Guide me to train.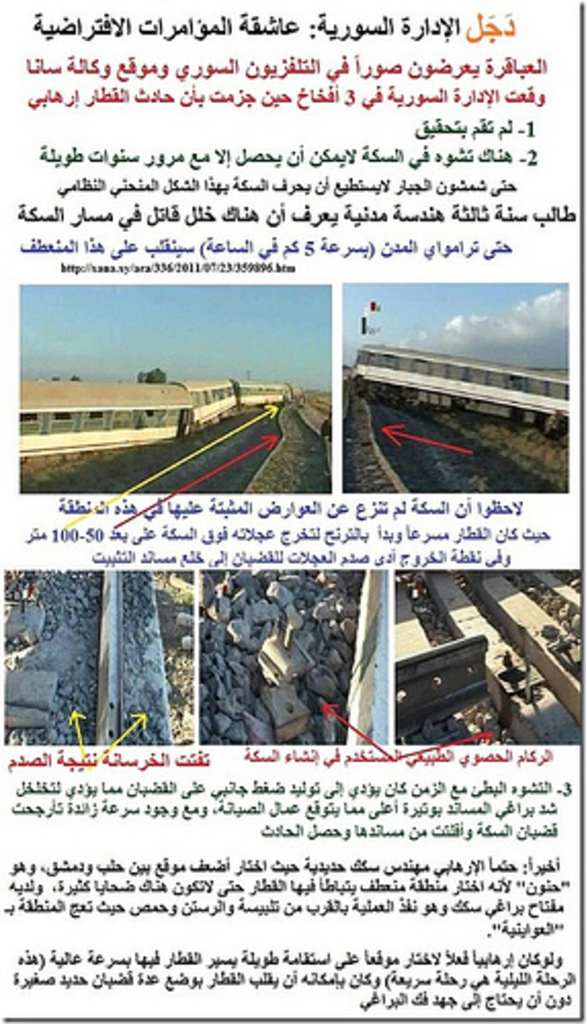
Guidance: {"left": 18, "top": 379, "right": 289, "bottom": 459}.
